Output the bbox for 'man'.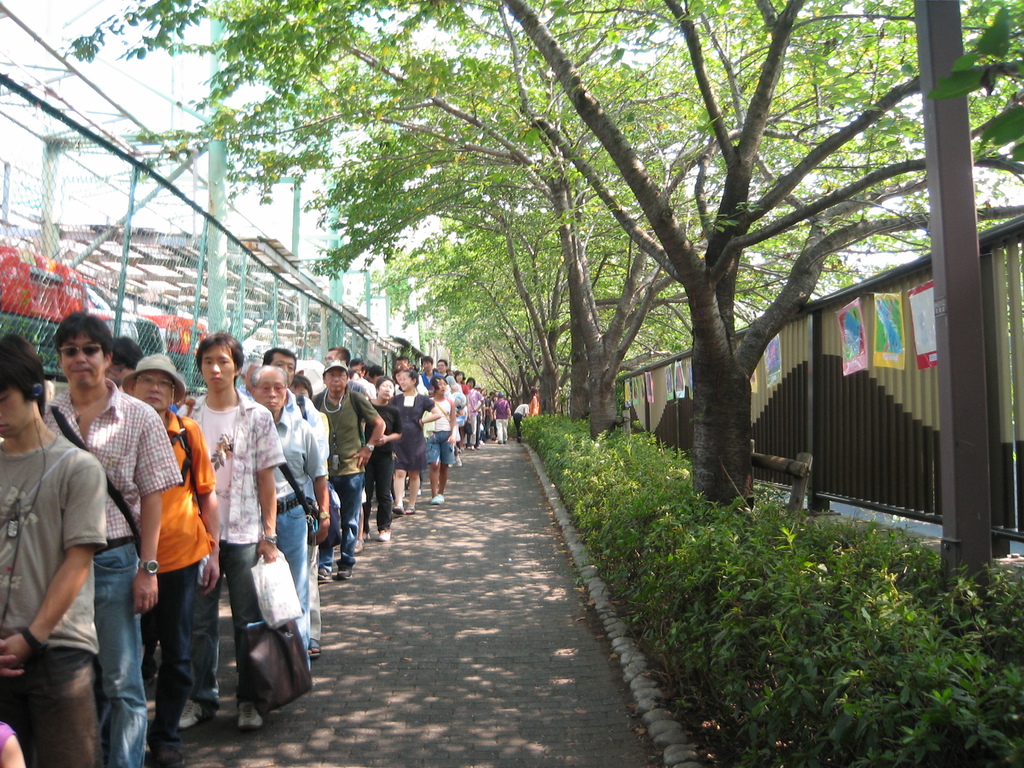
rect(260, 346, 331, 657).
